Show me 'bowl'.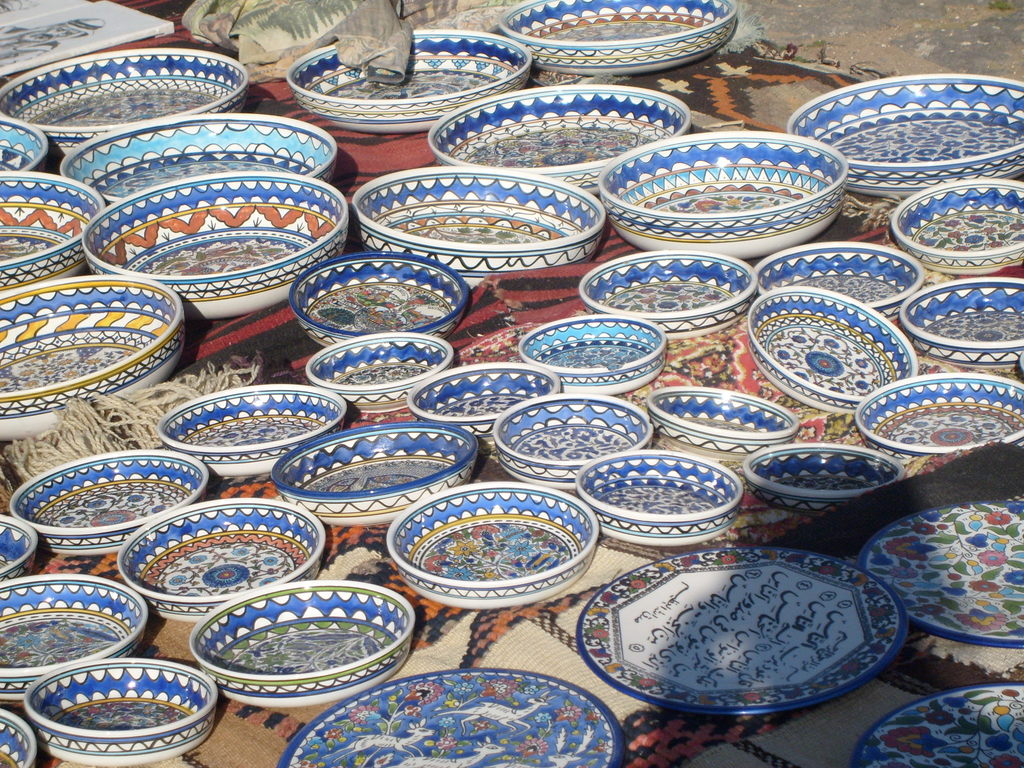
'bowl' is here: 6 454 204 554.
